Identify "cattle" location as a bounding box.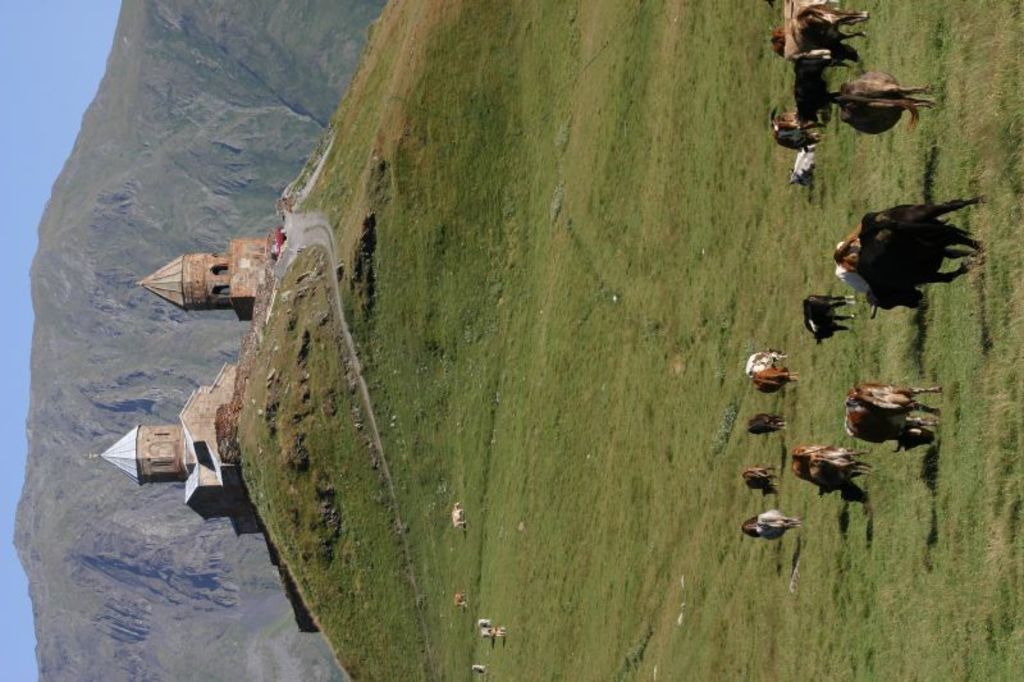
(left=754, top=369, right=796, bottom=400).
